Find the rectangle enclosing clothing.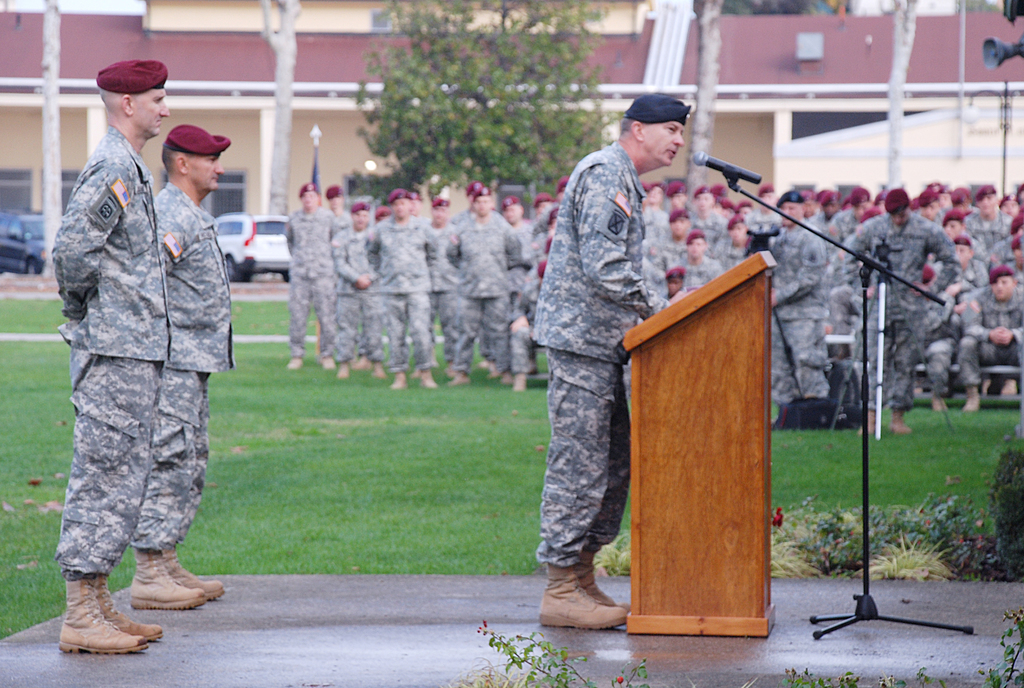
[673, 249, 722, 299].
